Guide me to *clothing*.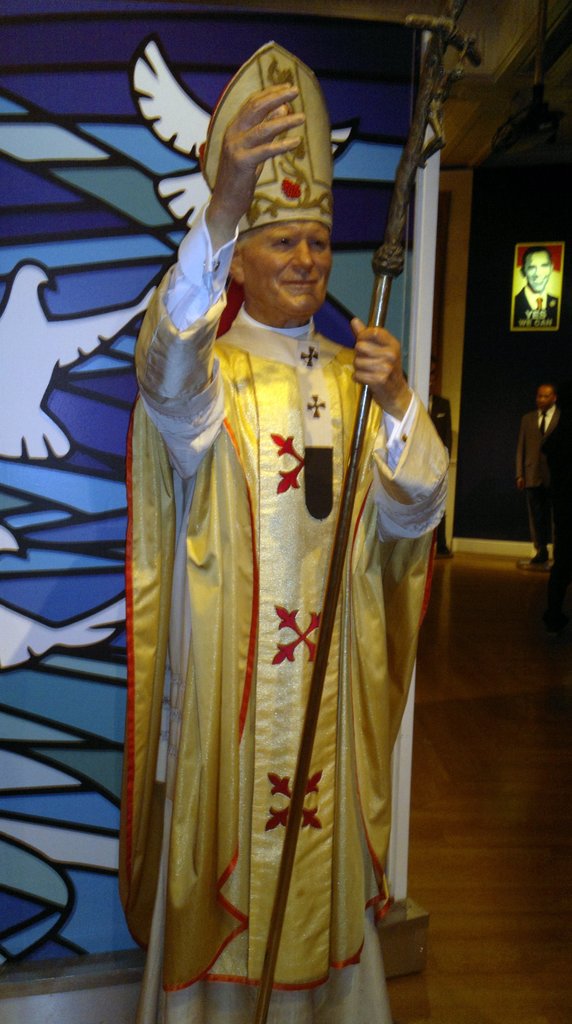
Guidance: x1=510, y1=410, x2=559, y2=561.
